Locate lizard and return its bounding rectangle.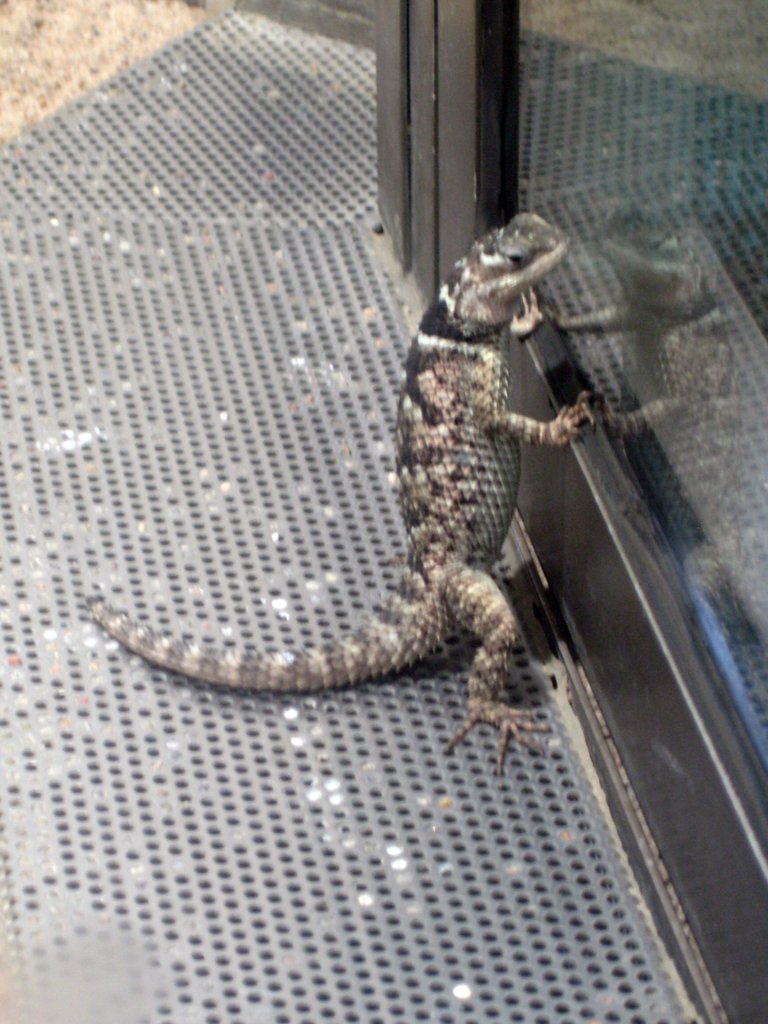
{"left": 97, "top": 207, "right": 637, "bottom": 810}.
